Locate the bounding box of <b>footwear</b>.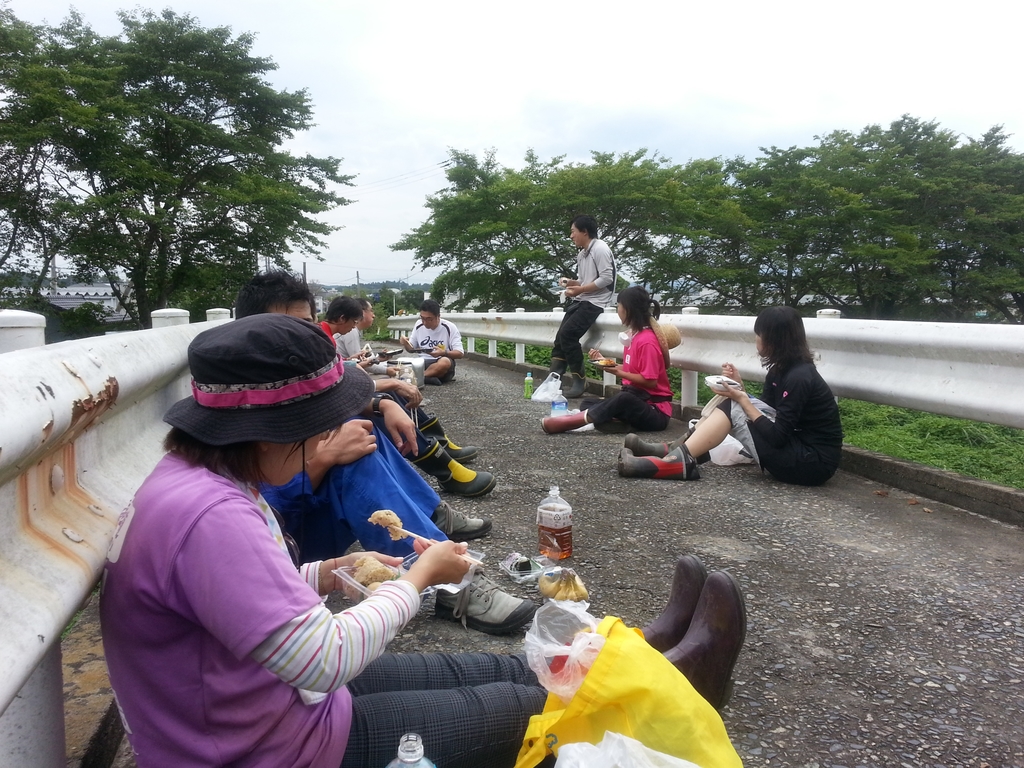
Bounding box: BBox(433, 504, 499, 538).
